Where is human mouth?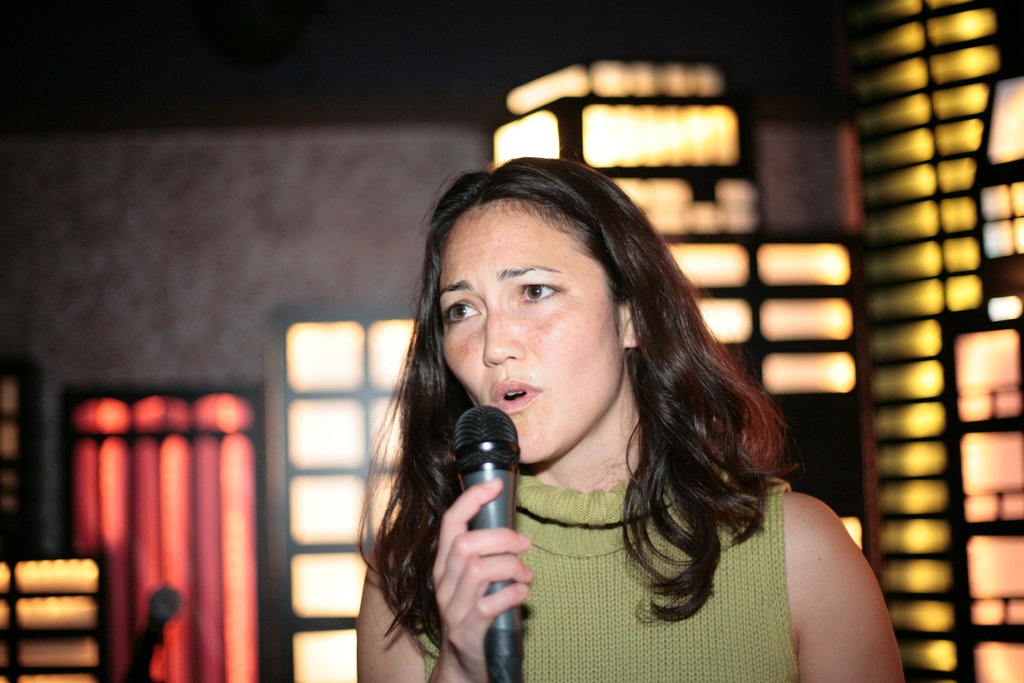
rect(487, 375, 538, 422).
